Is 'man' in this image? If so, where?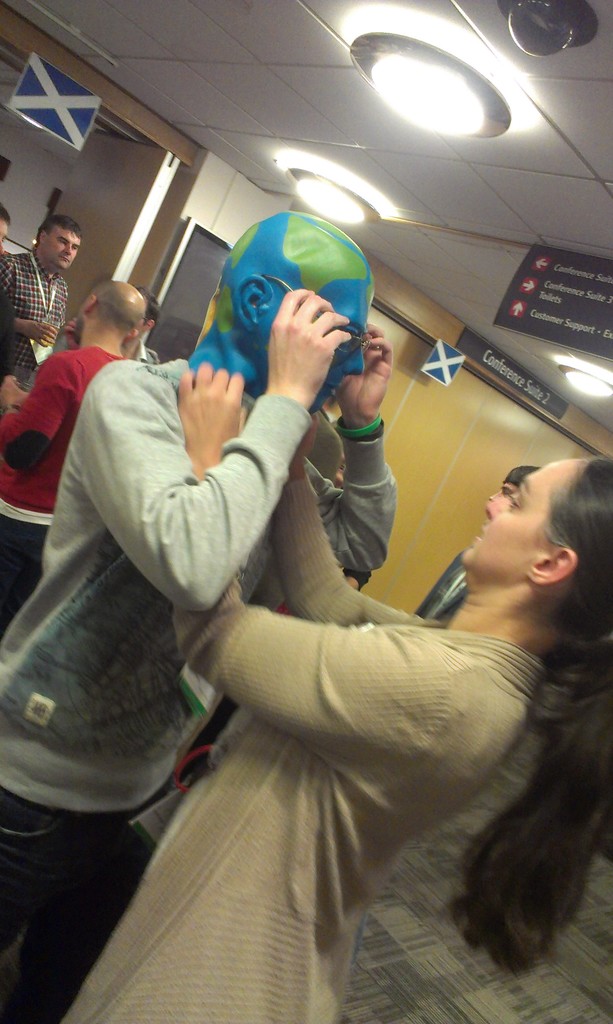
Yes, at BBox(0, 211, 92, 401).
